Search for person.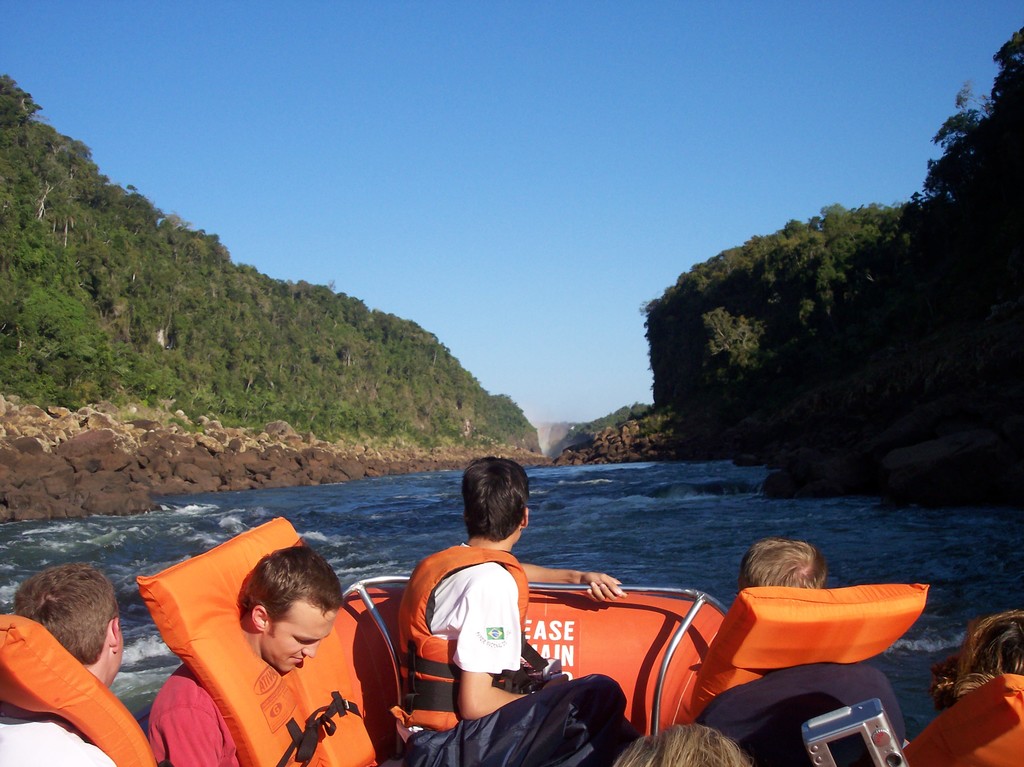
Found at [4,541,136,754].
